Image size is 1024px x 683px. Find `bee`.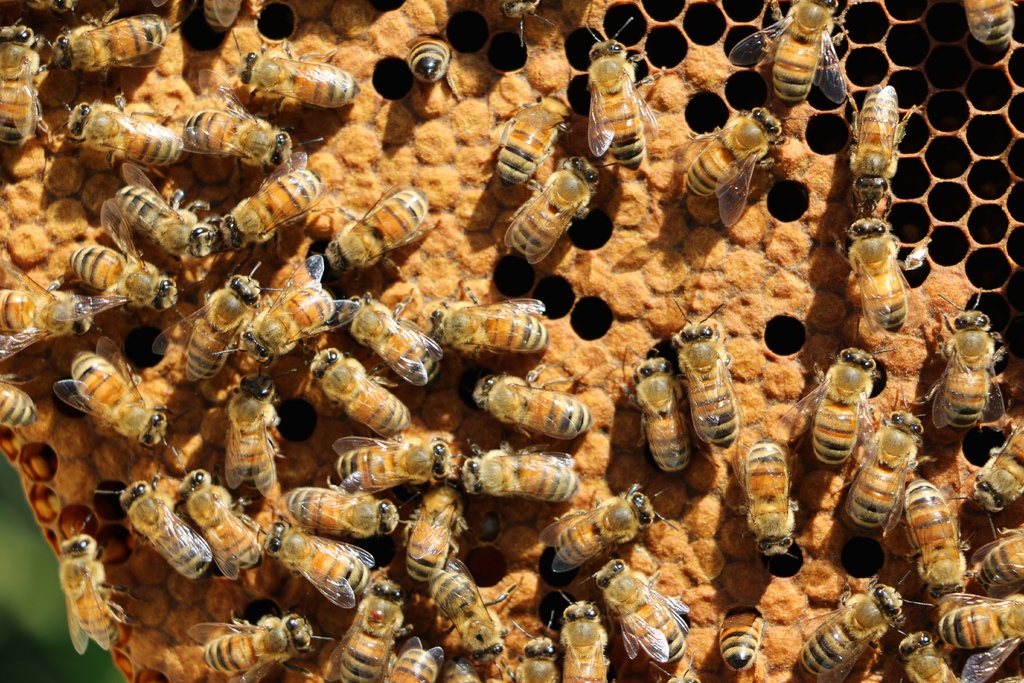
left=51, top=331, right=175, bottom=461.
